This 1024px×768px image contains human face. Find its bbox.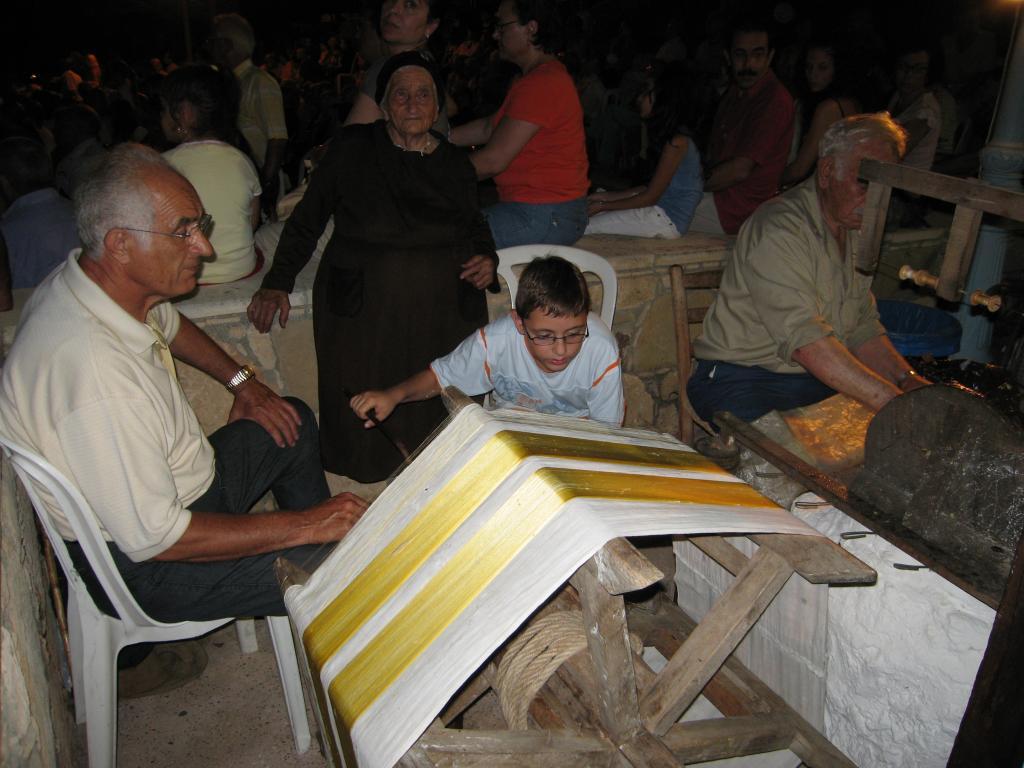
(142,179,215,295).
